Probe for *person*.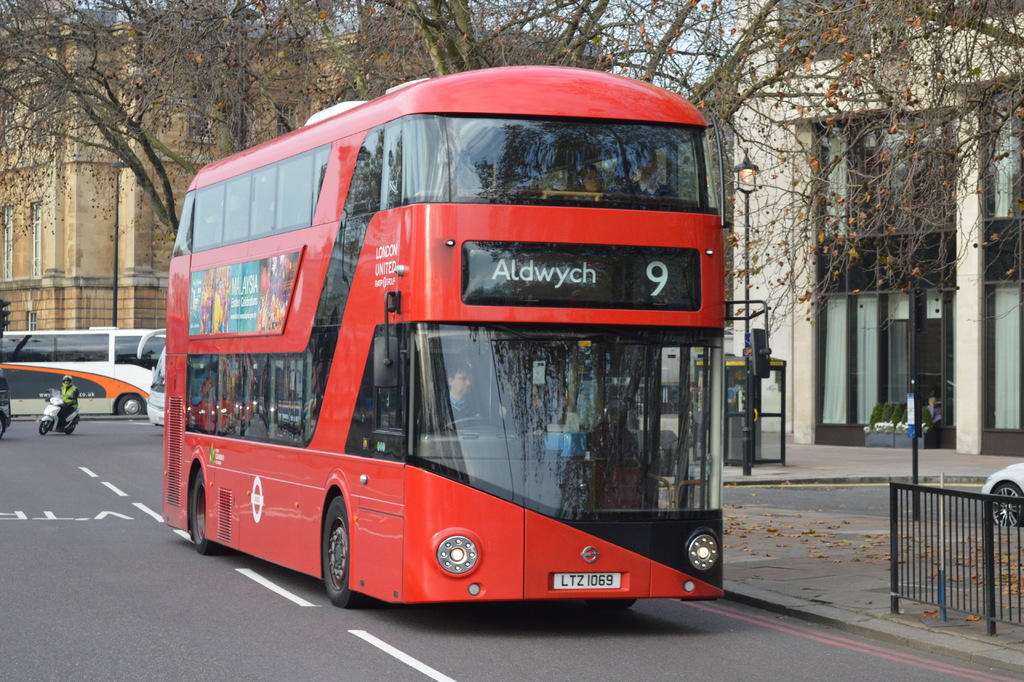
Probe result: 424:366:490:426.
